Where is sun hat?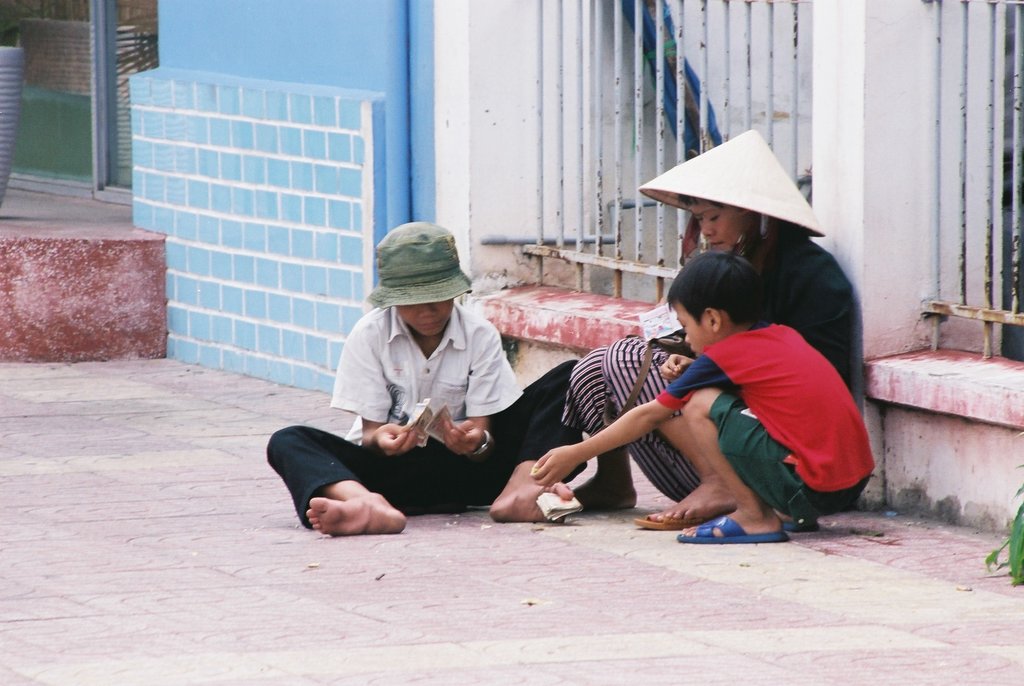
[365, 220, 475, 302].
